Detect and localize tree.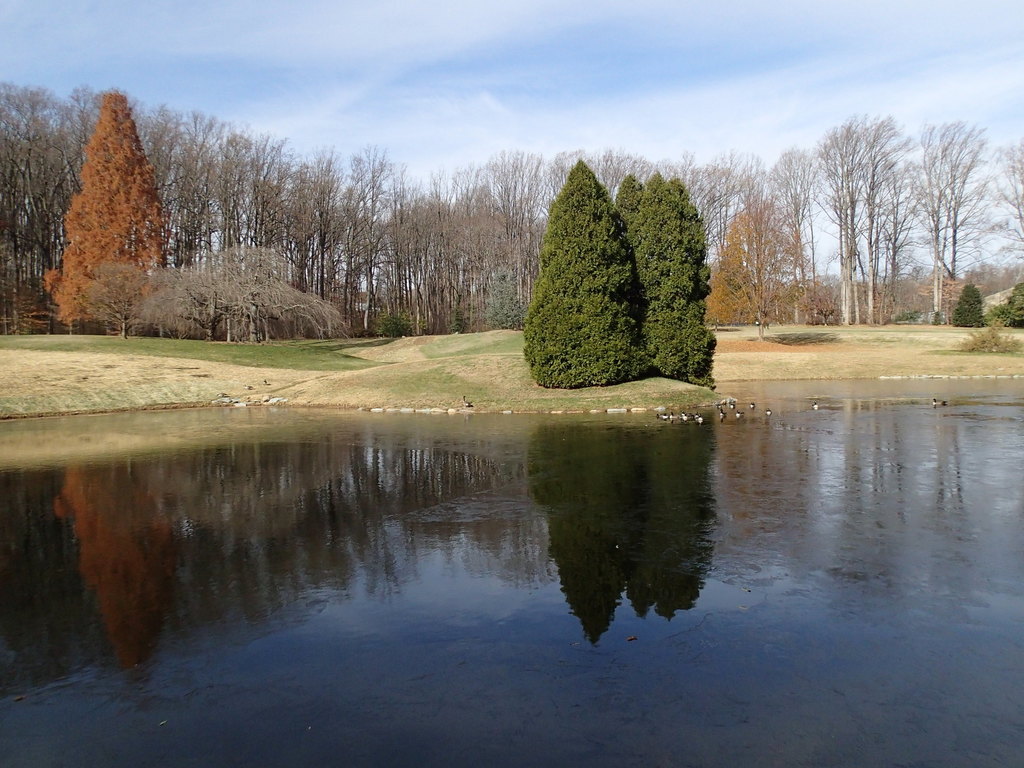
Localized at [346,141,408,335].
